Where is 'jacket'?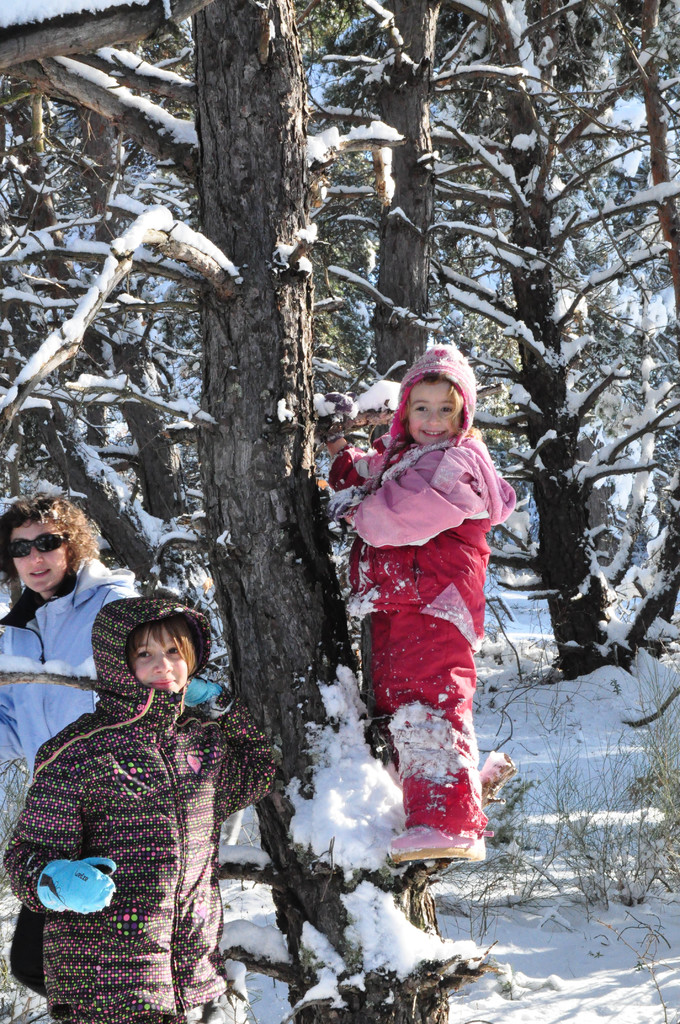
BBox(0, 559, 143, 784).
